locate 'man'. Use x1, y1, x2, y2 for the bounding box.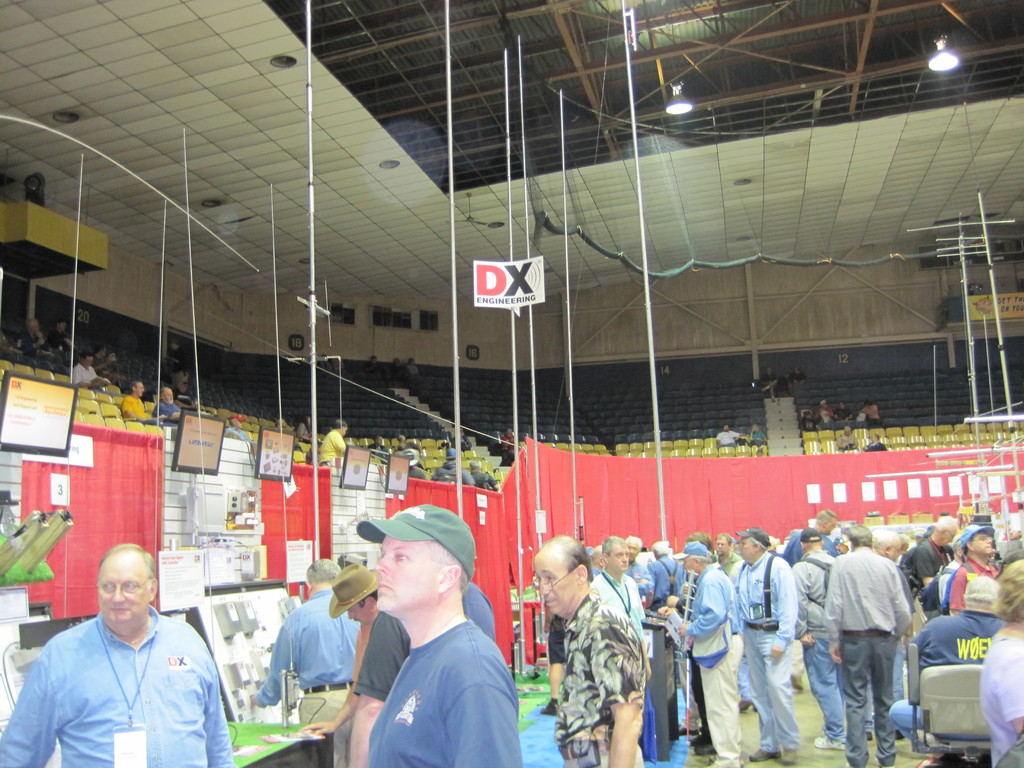
93, 348, 116, 379.
